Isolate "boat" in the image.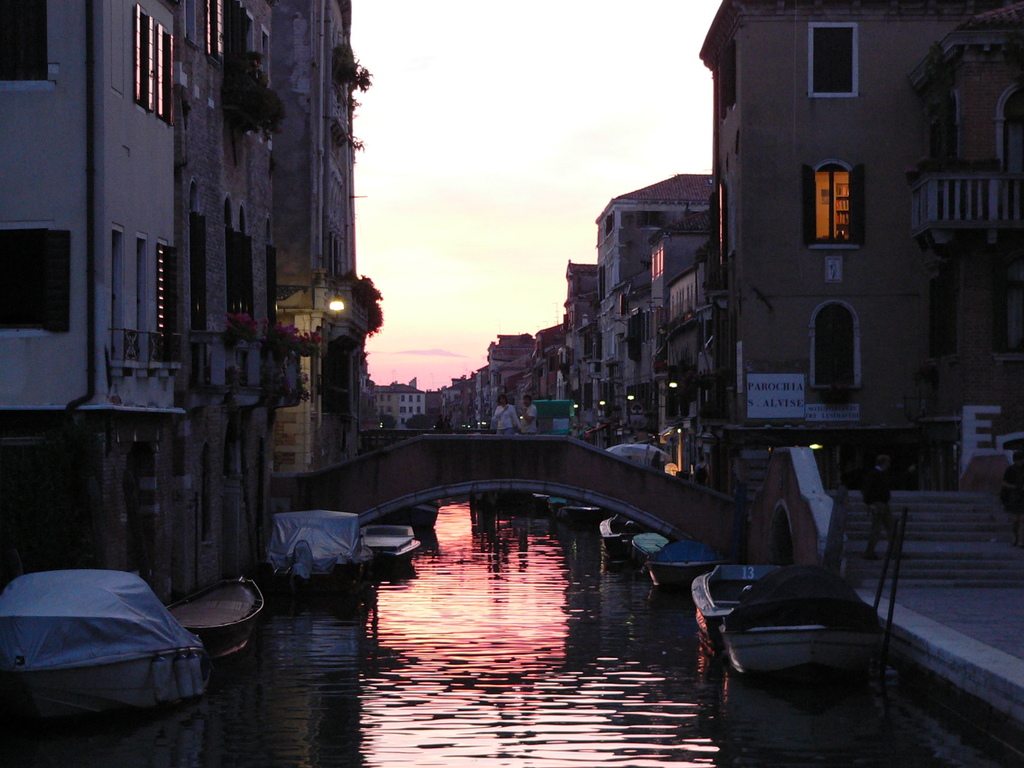
Isolated region: 604,512,662,553.
